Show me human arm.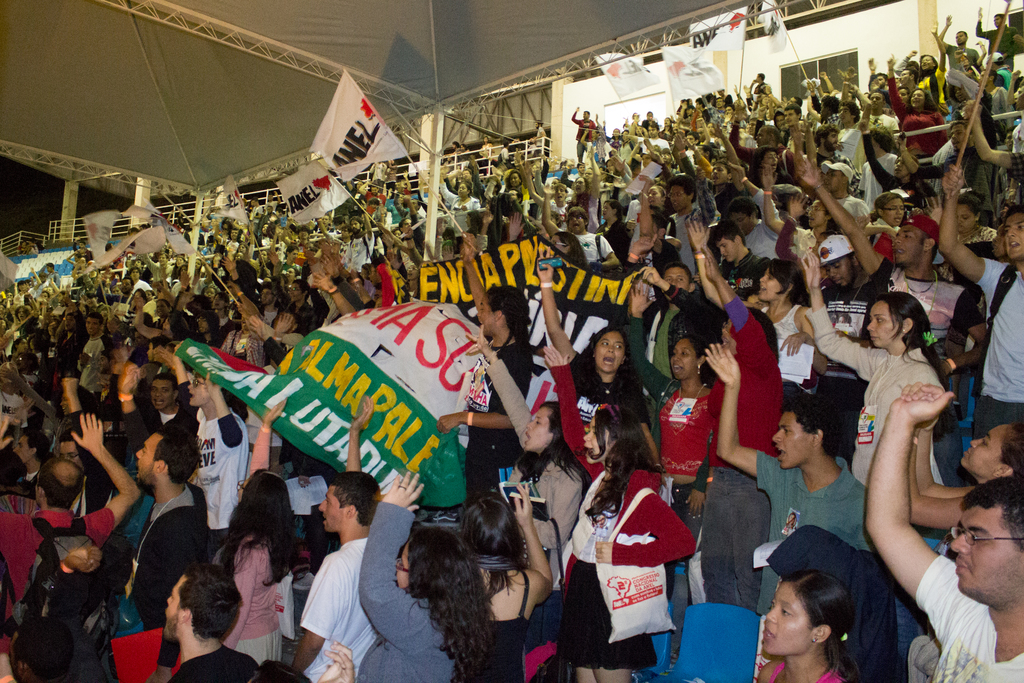
human arm is here: (x1=972, y1=38, x2=989, y2=72).
